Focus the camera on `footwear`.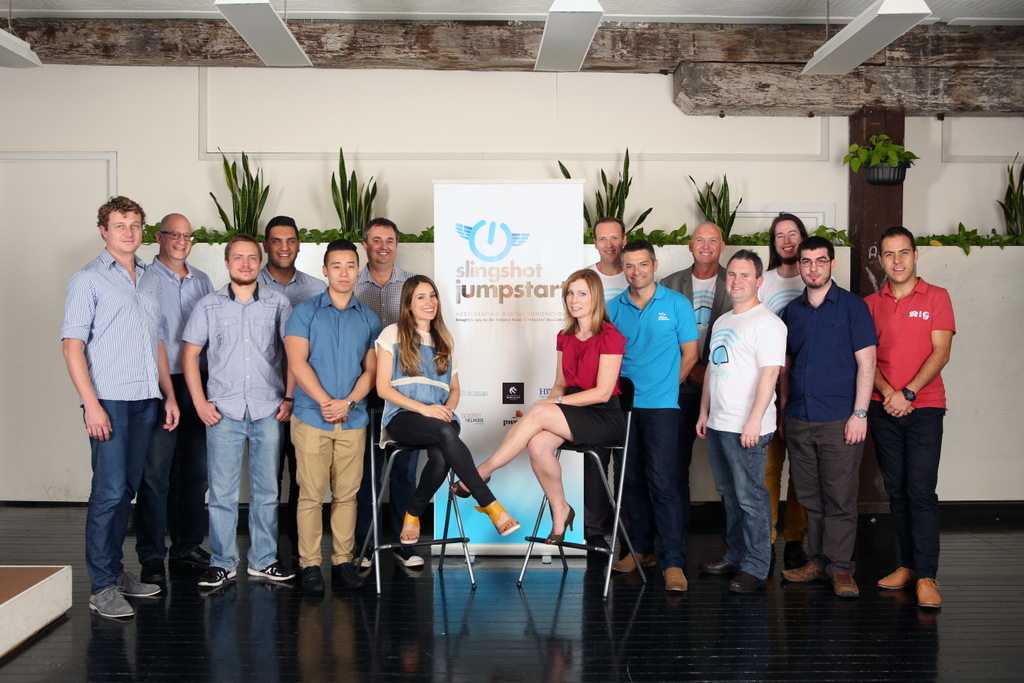
Focus region: 115,569,160,594.
